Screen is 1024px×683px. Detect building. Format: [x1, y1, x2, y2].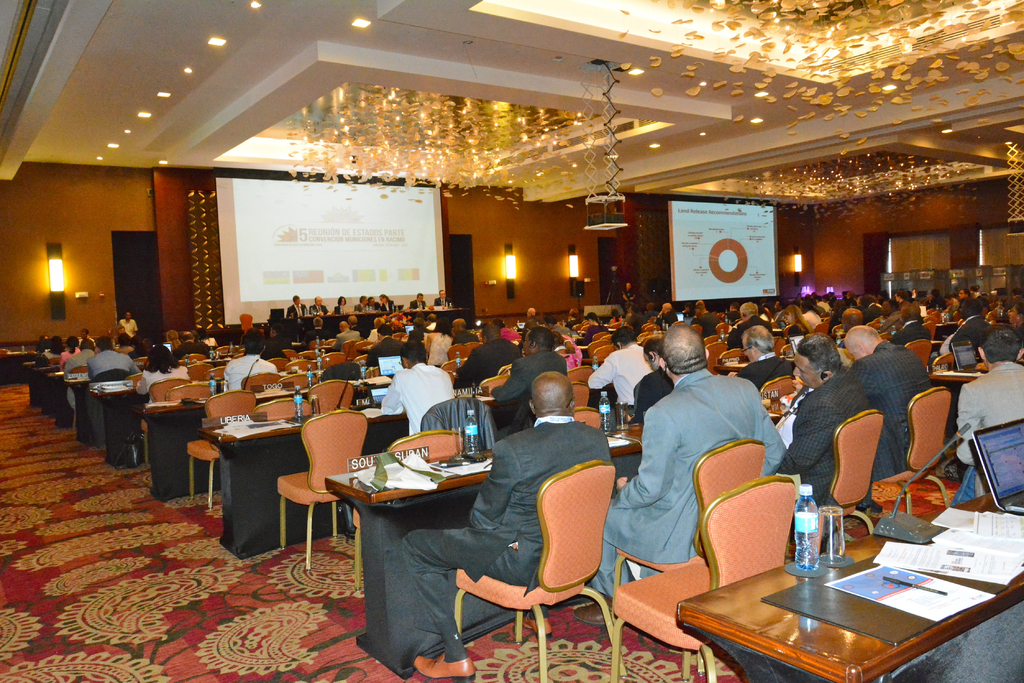
[0, 0, 1023, 682].
